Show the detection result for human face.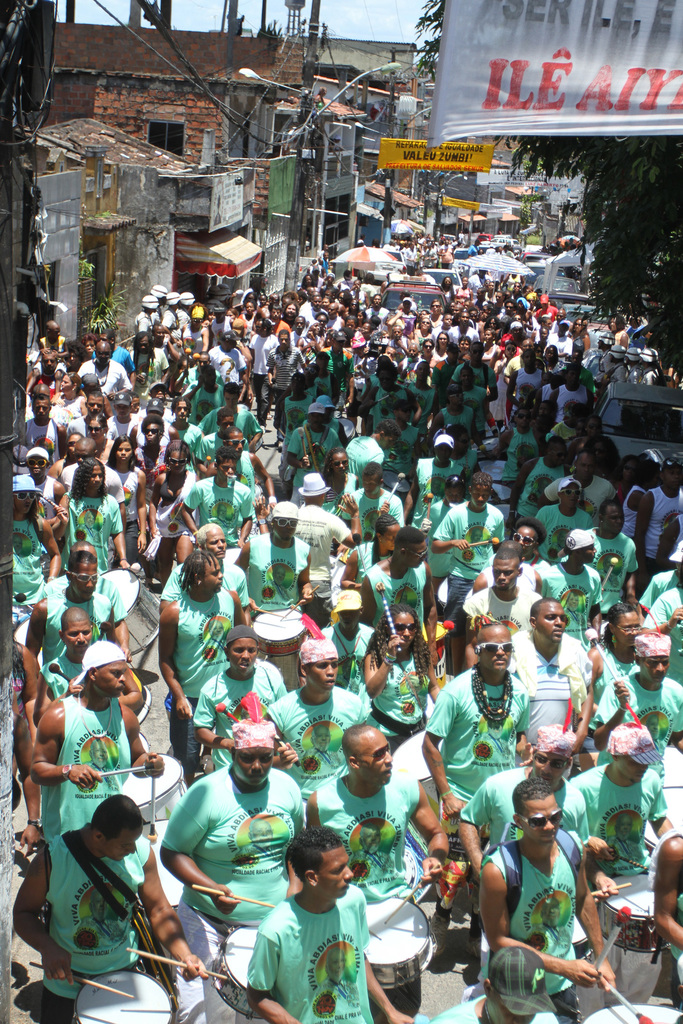
(431, 299, 441, 317).
